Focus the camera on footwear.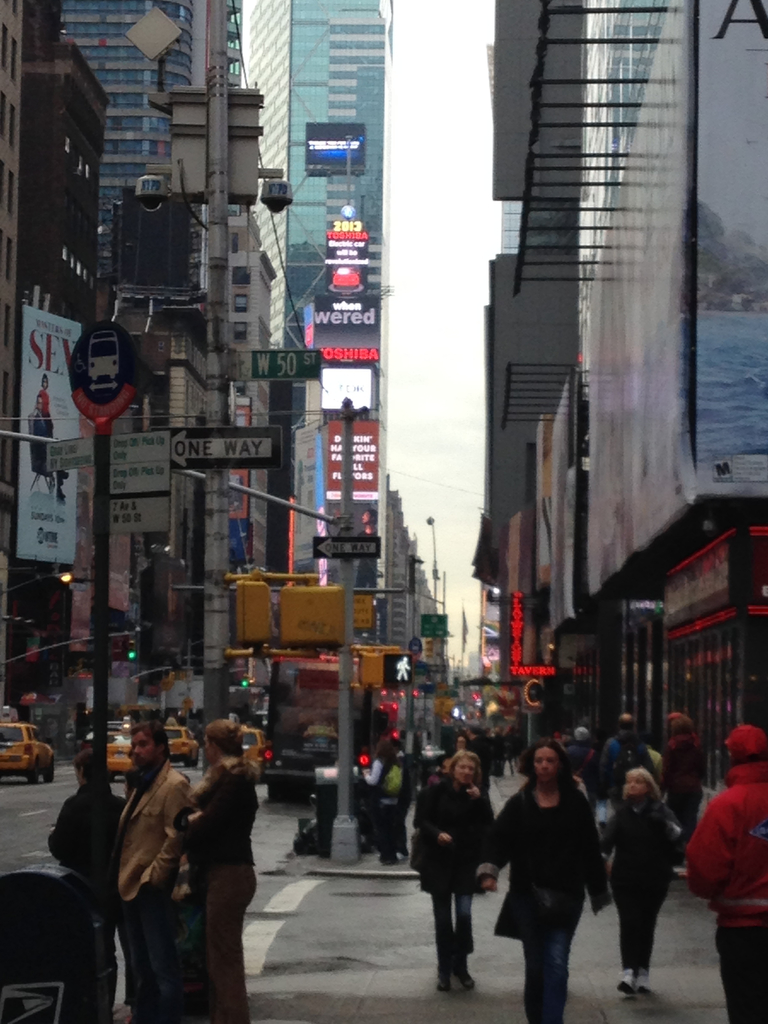
Focus region: l=432, t=971, r=450, b=989.
